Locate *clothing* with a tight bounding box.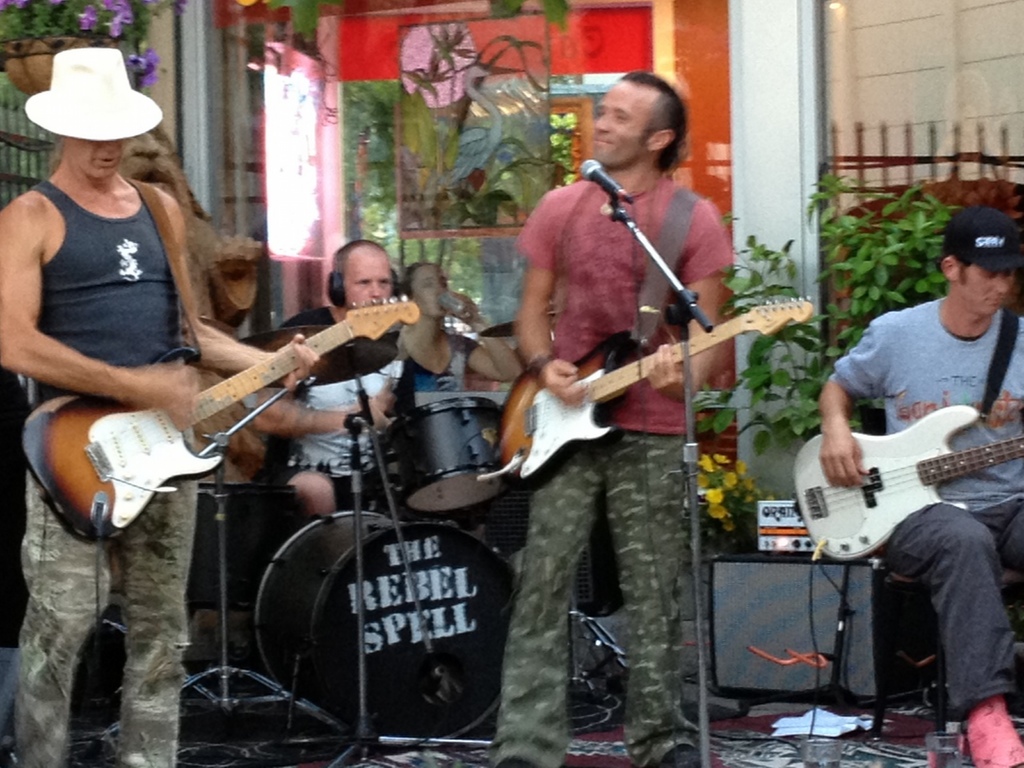
bbox(387, 338, 477, 416).
